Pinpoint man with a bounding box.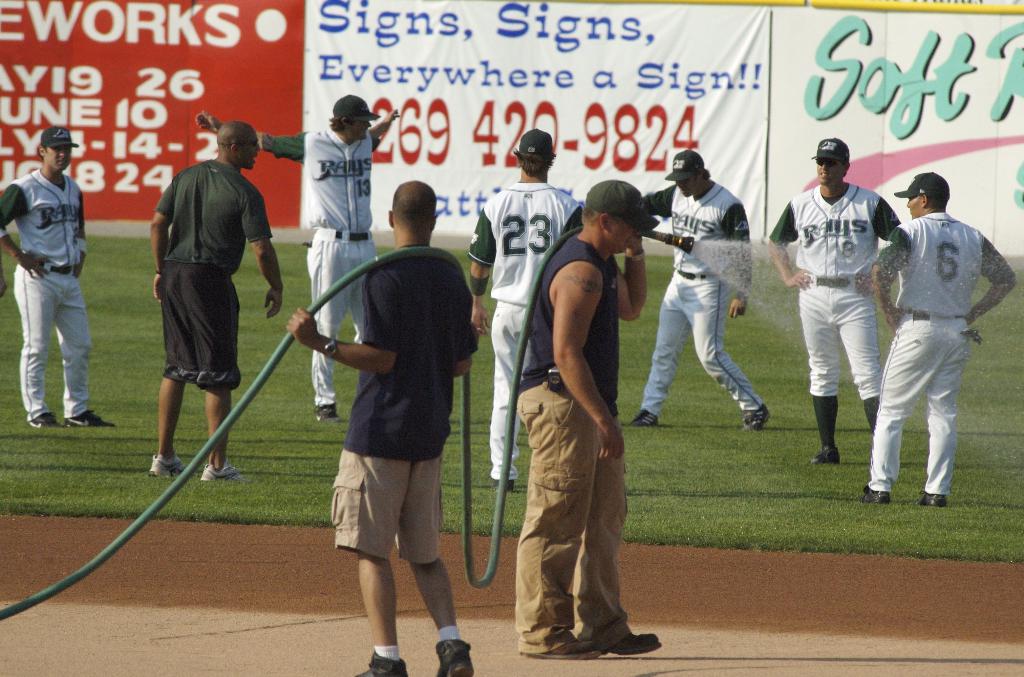
rect(149, 118, 284, 483).
